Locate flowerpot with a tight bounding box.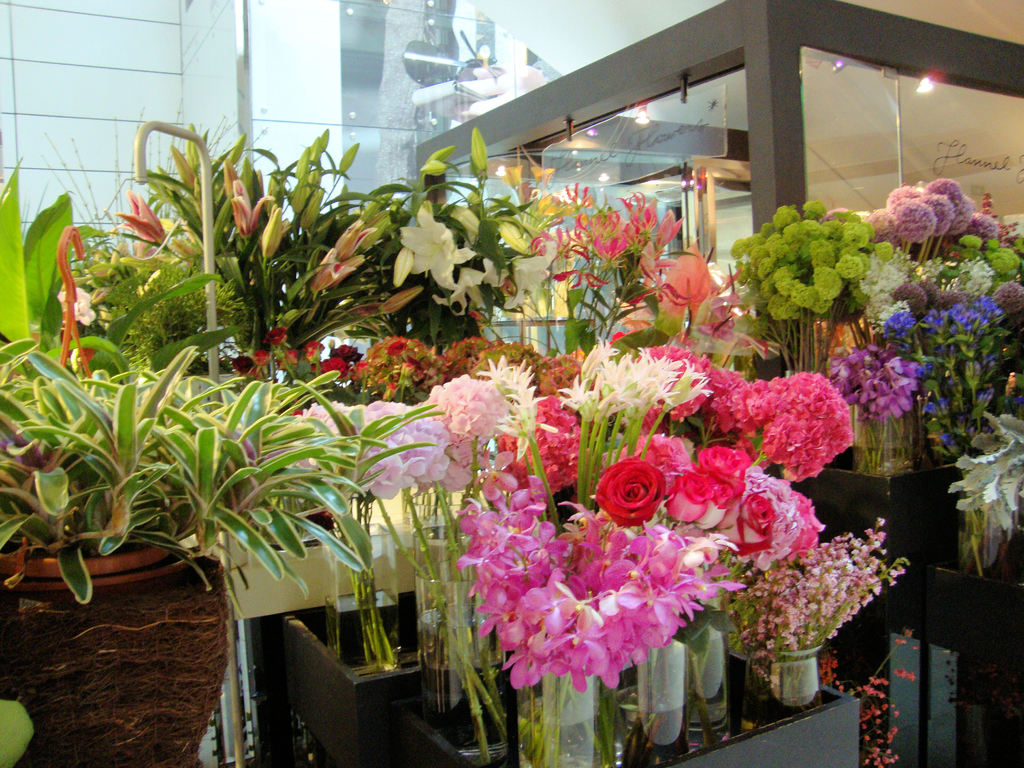
<box>324,505,829,767</box>.
